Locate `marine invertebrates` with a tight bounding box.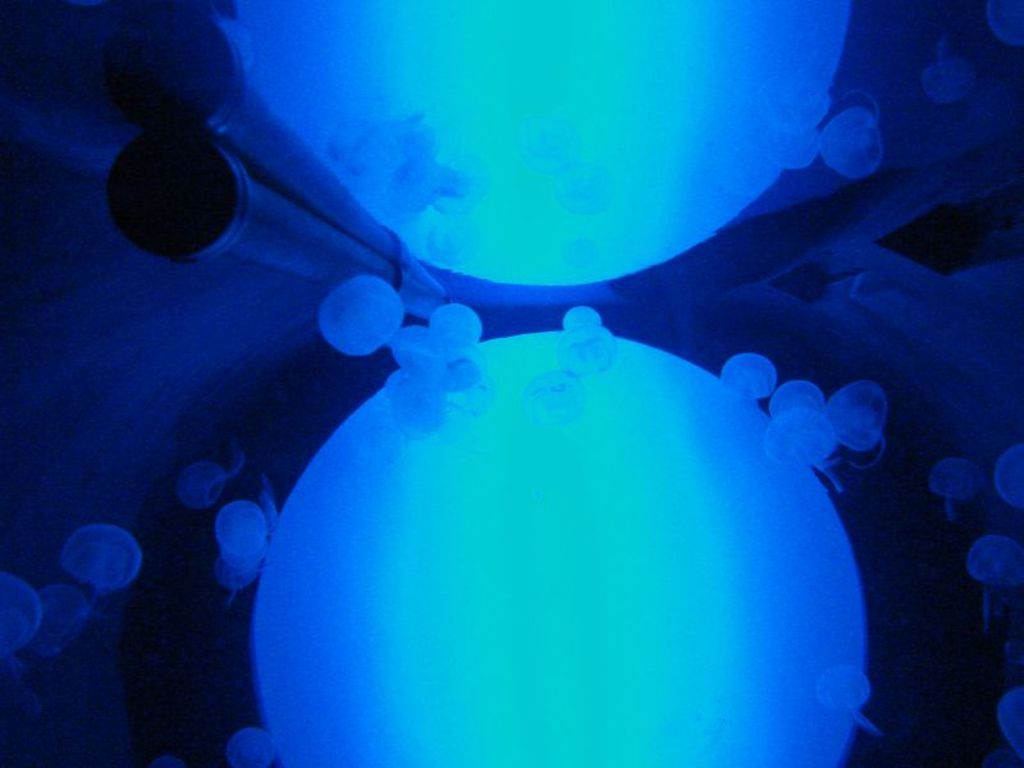
bbox=(541, 302, 607, 339).
